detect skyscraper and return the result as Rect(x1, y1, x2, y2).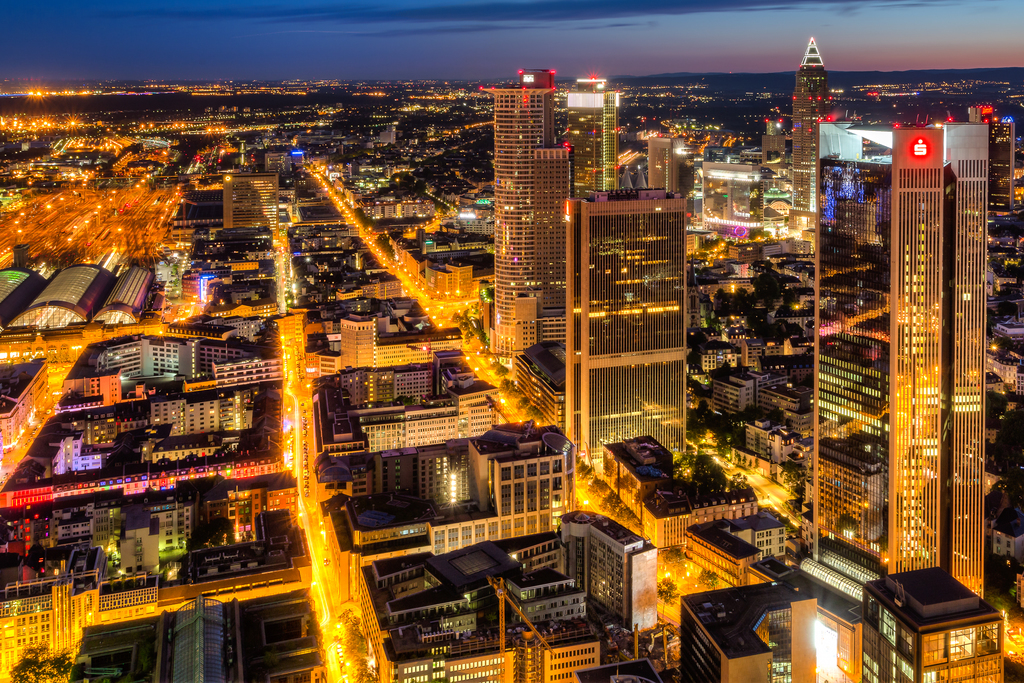
Rect(580, 68, 620, 186).
